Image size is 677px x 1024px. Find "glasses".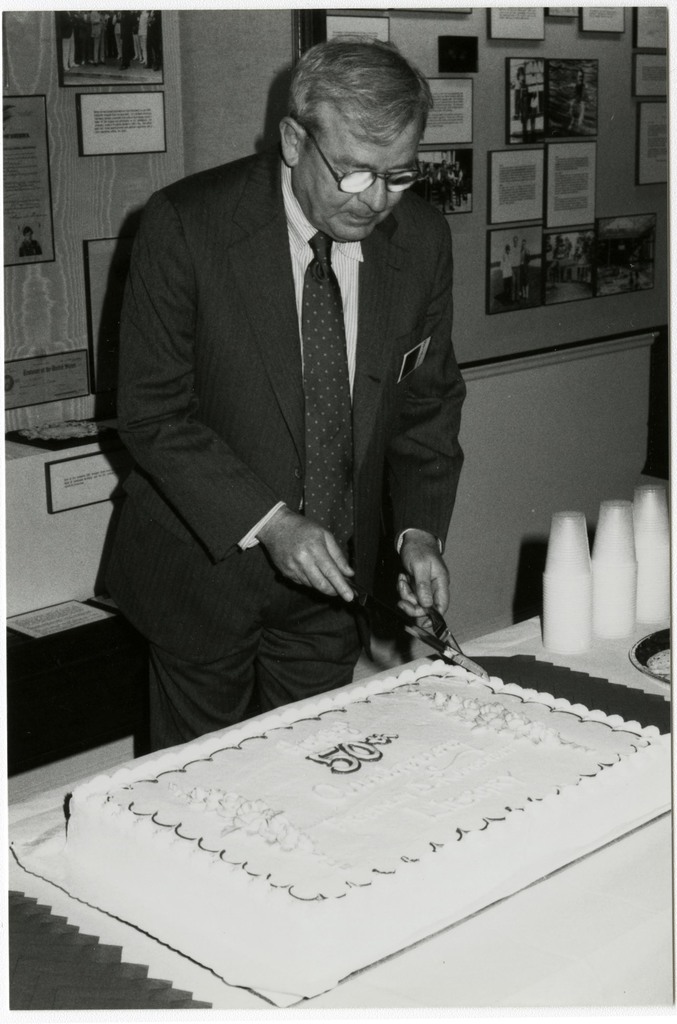
302:123:431:195.
